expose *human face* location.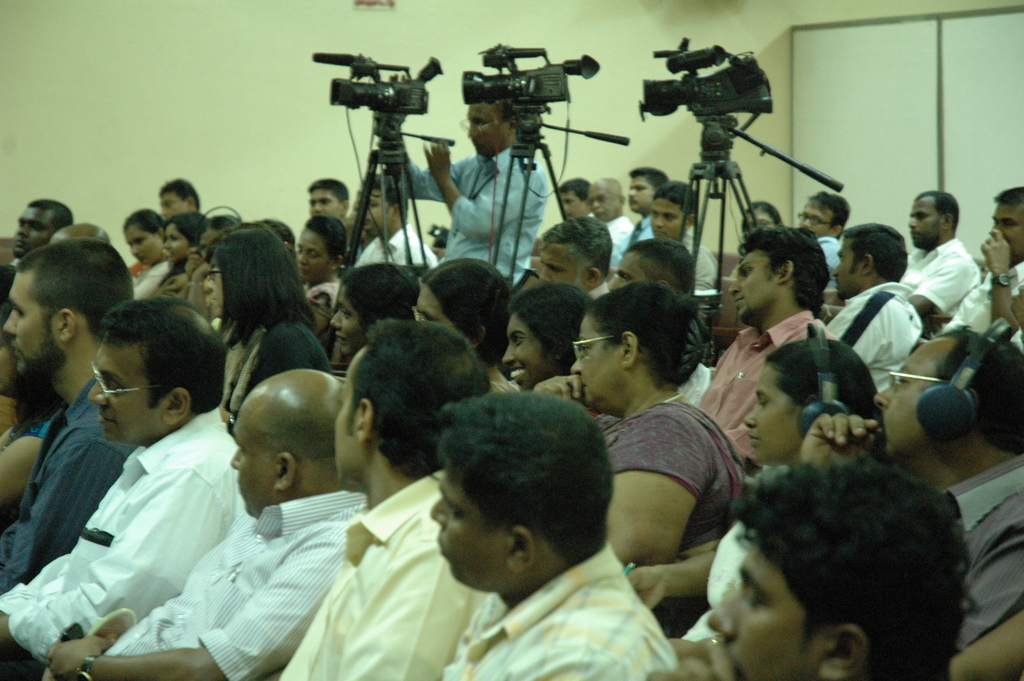
Exposed at 465/104/509/160.
